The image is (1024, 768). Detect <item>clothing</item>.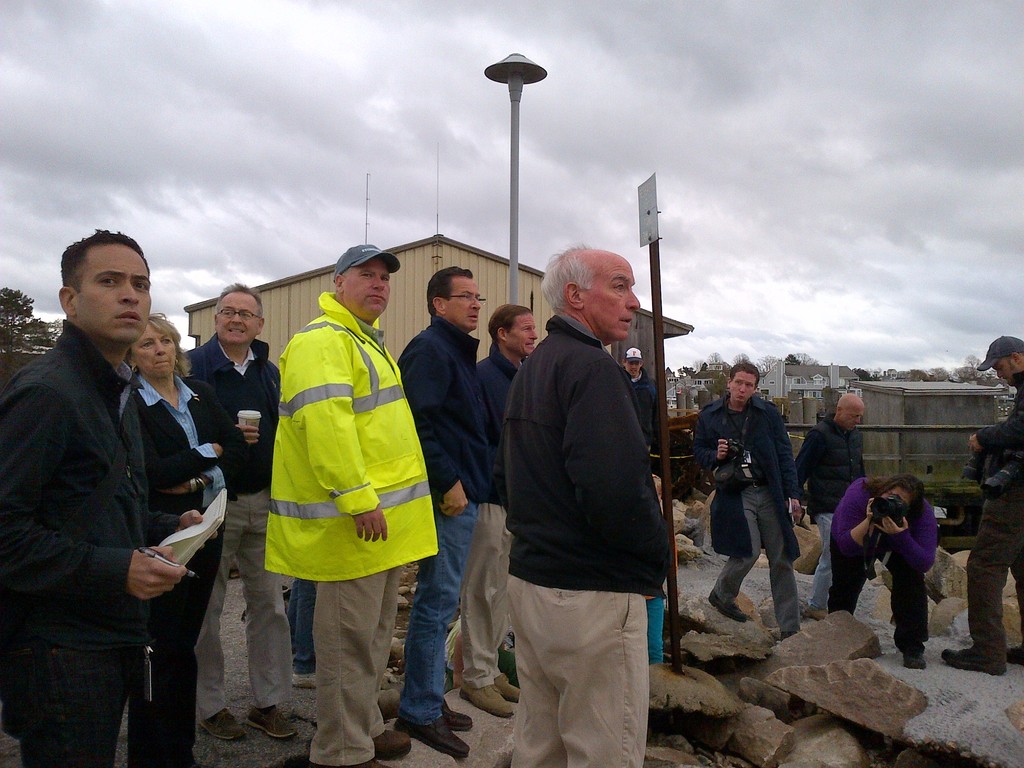
Detection: <region>456, 344, 527, 688</region>.
